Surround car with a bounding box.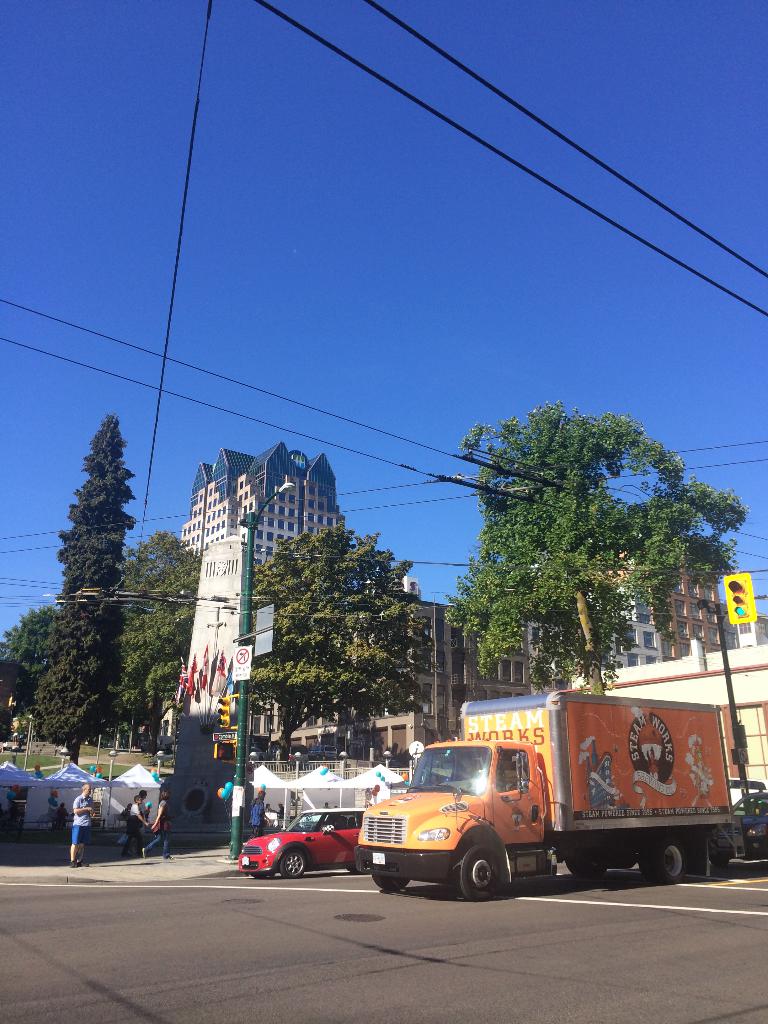
select_region(726, 776, 767, 805).
